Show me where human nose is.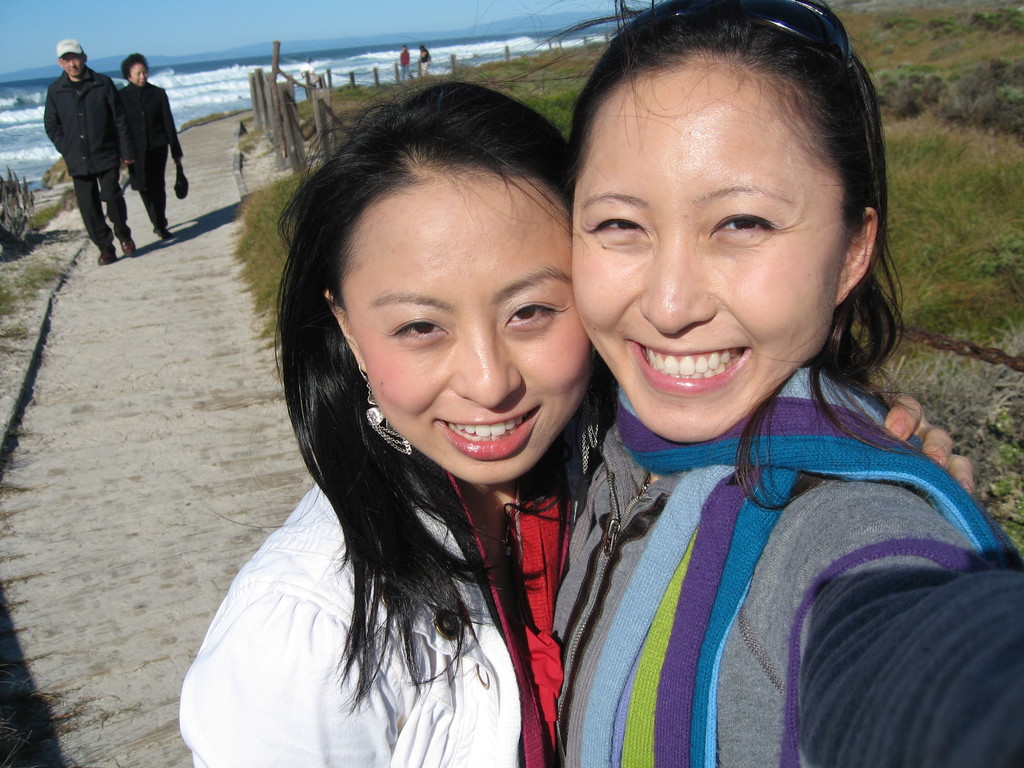
human nose is at <region>636, 234, 721, 338</region>.
